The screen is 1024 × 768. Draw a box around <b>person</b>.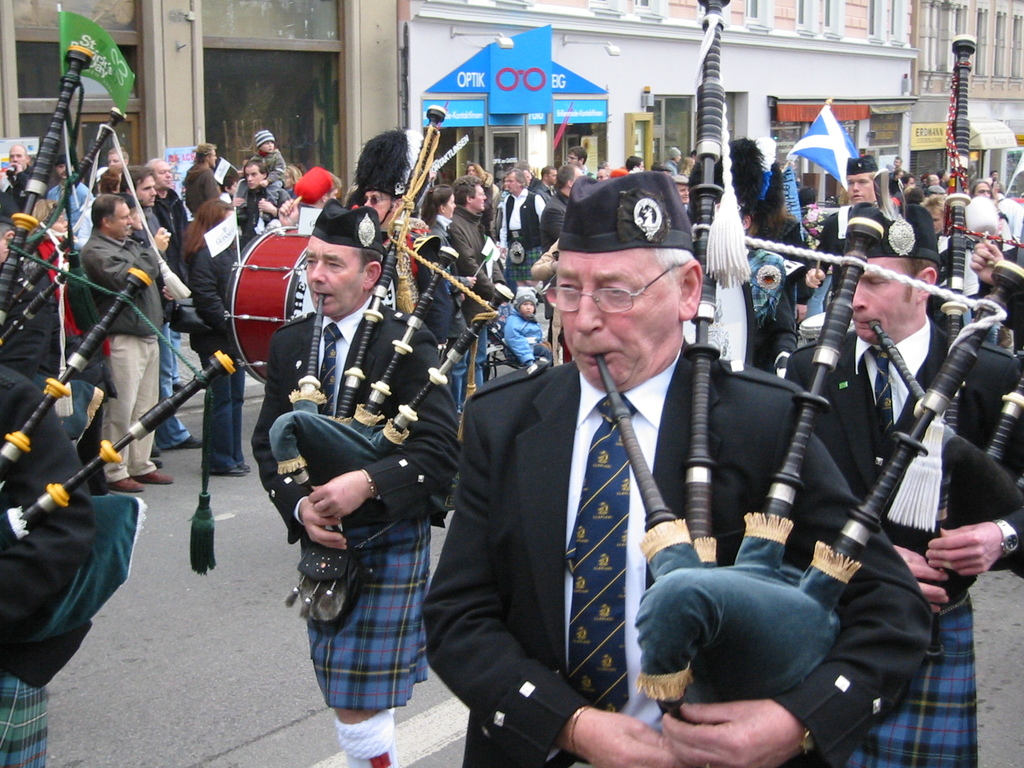
[255, 141, 288, 182].
